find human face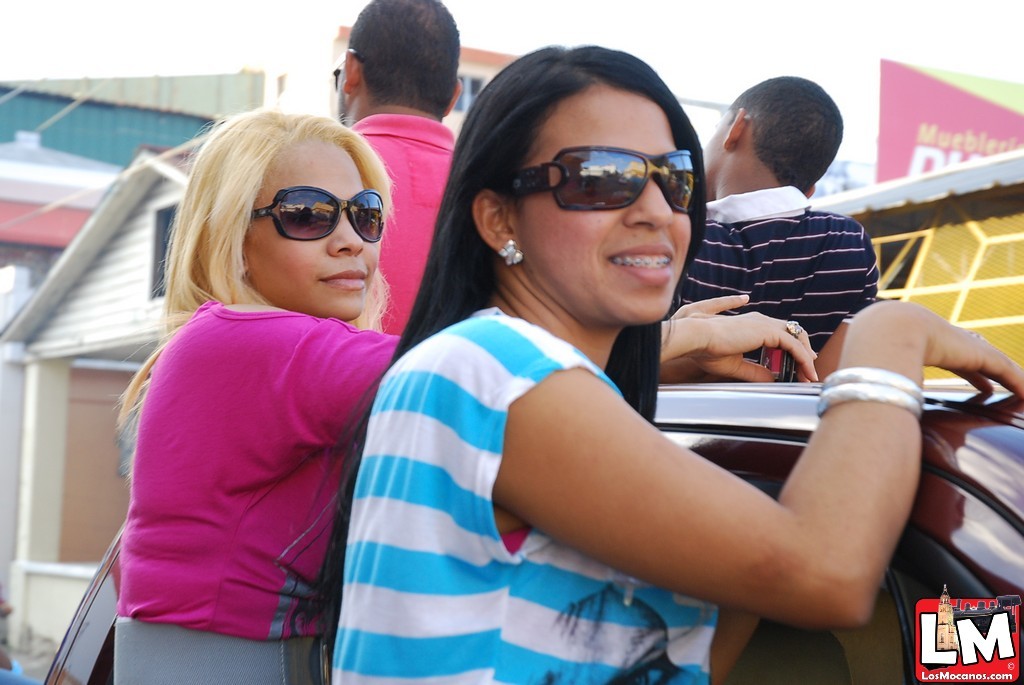
pyautogui.locateOnScreen(513, 92, 692, 320)
